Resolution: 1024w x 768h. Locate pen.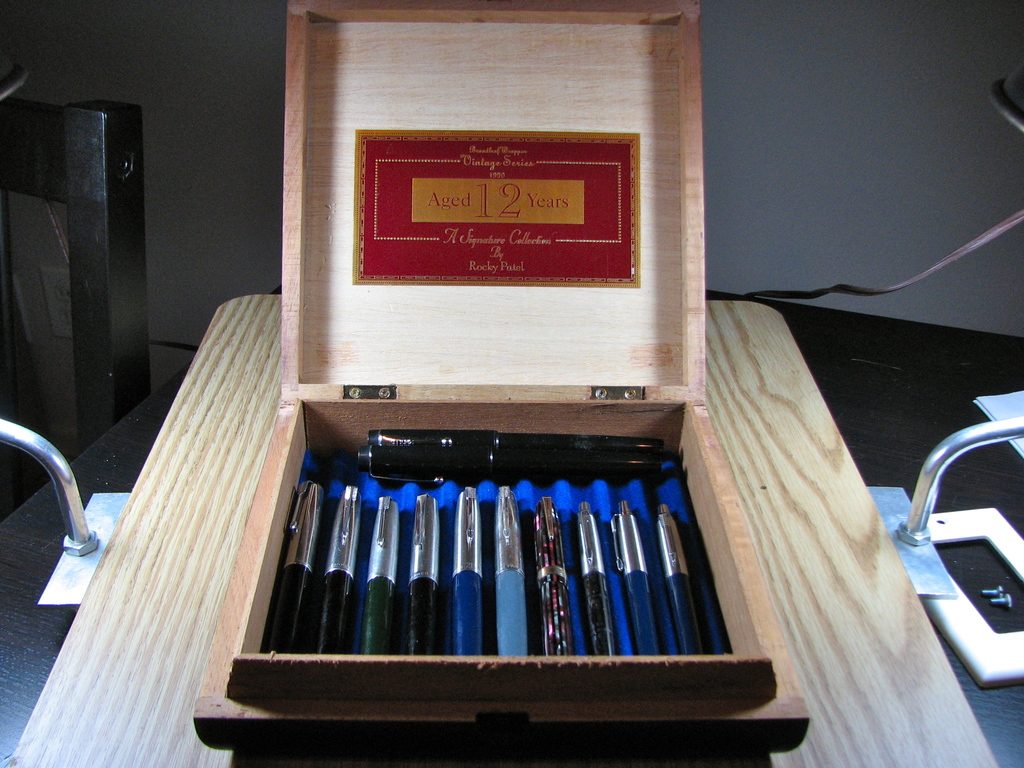
rect(260, 481, 325, 653).
